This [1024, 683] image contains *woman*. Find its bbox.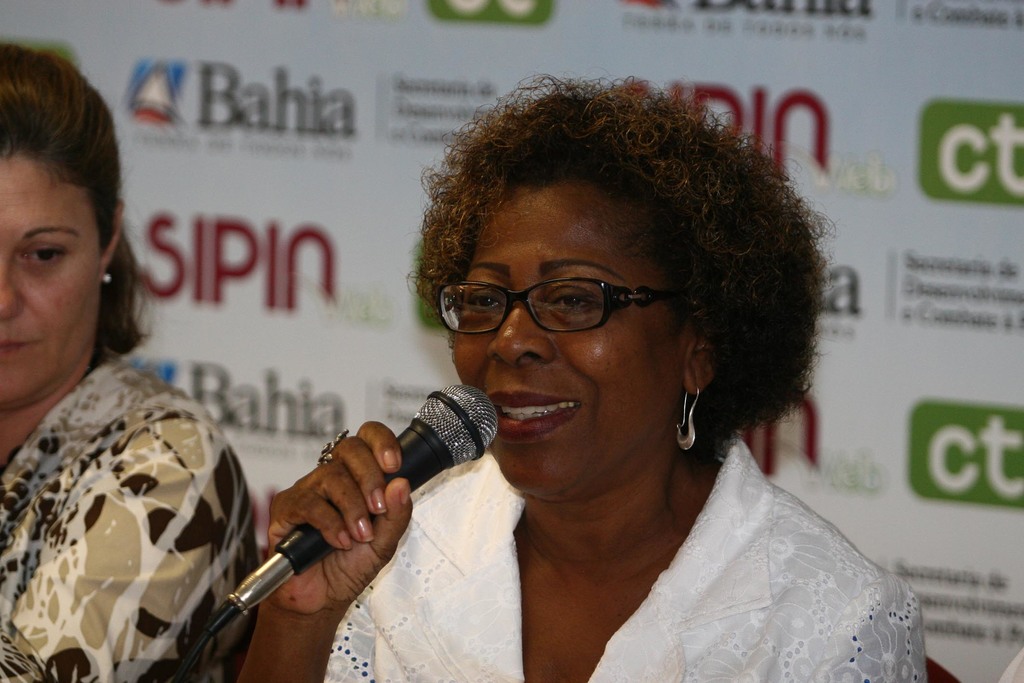
232,85,921,682.
